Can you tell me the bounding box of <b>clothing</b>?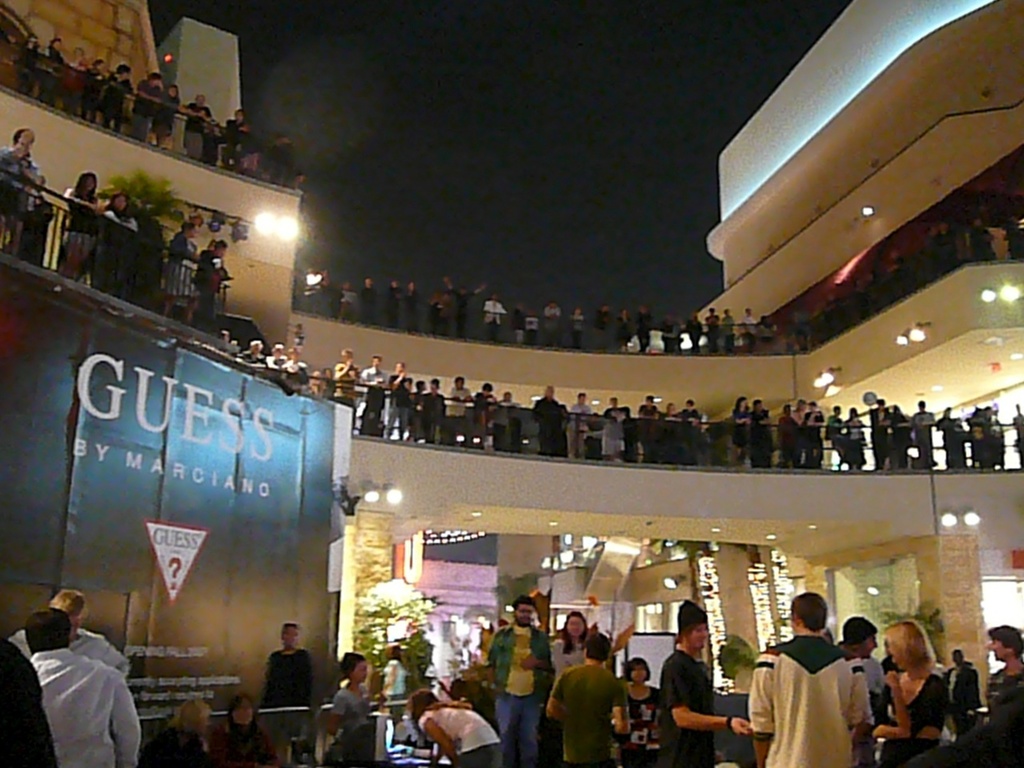
[2,626,130,672].
